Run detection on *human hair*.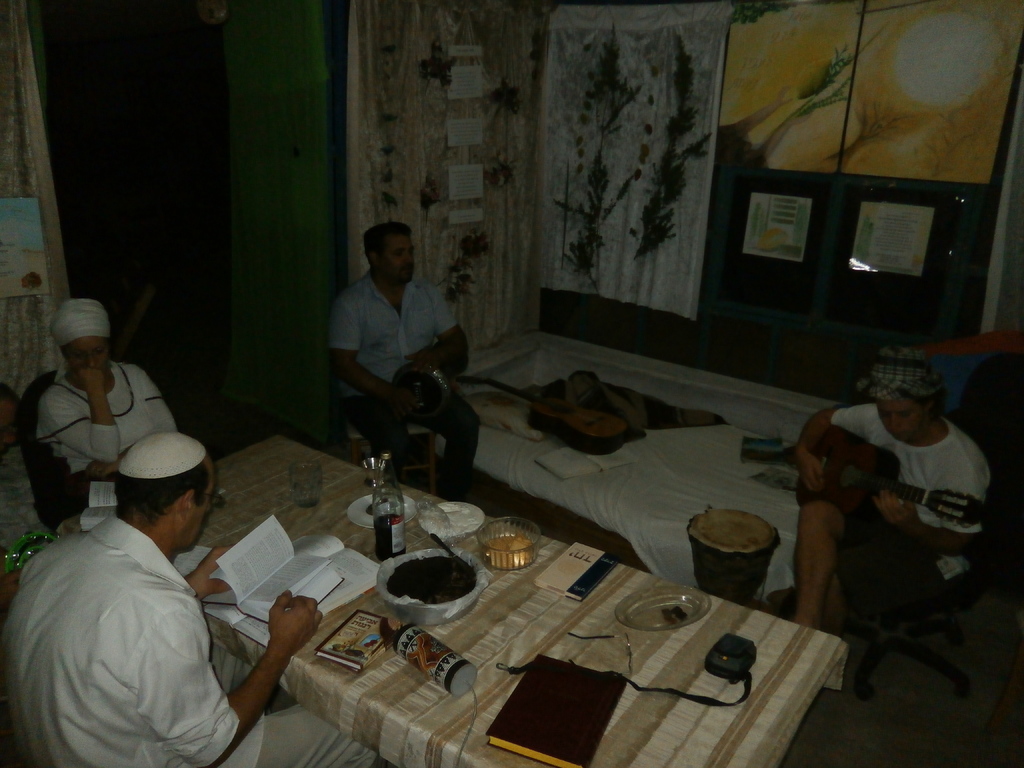
Result: 60/342/76/363.
